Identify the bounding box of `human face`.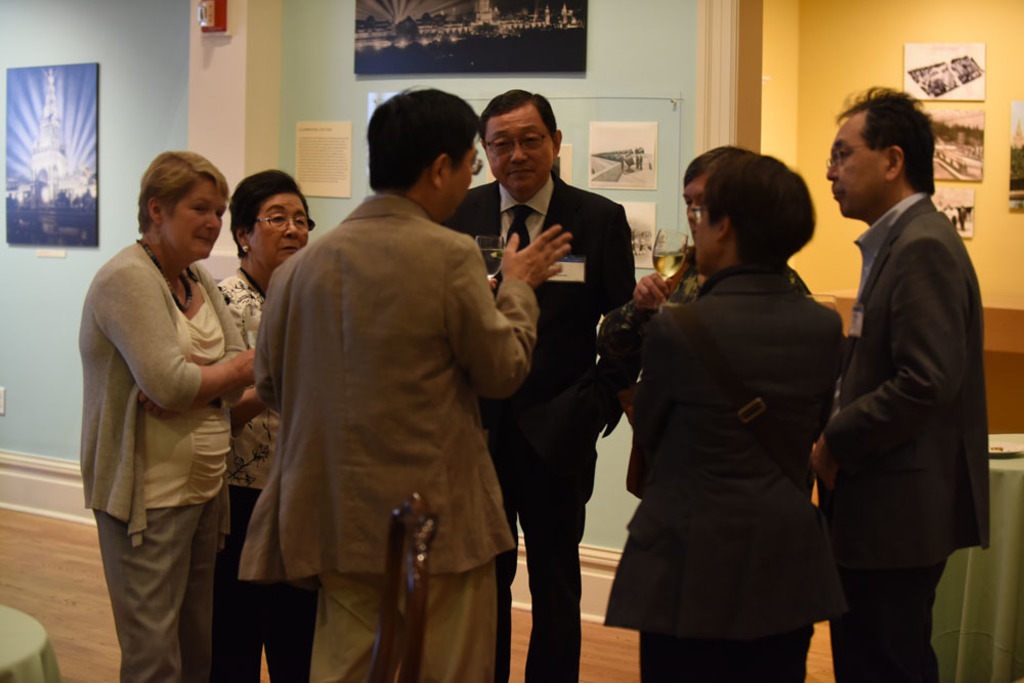
x1=679 y1=172 x2=706 y2=240.
